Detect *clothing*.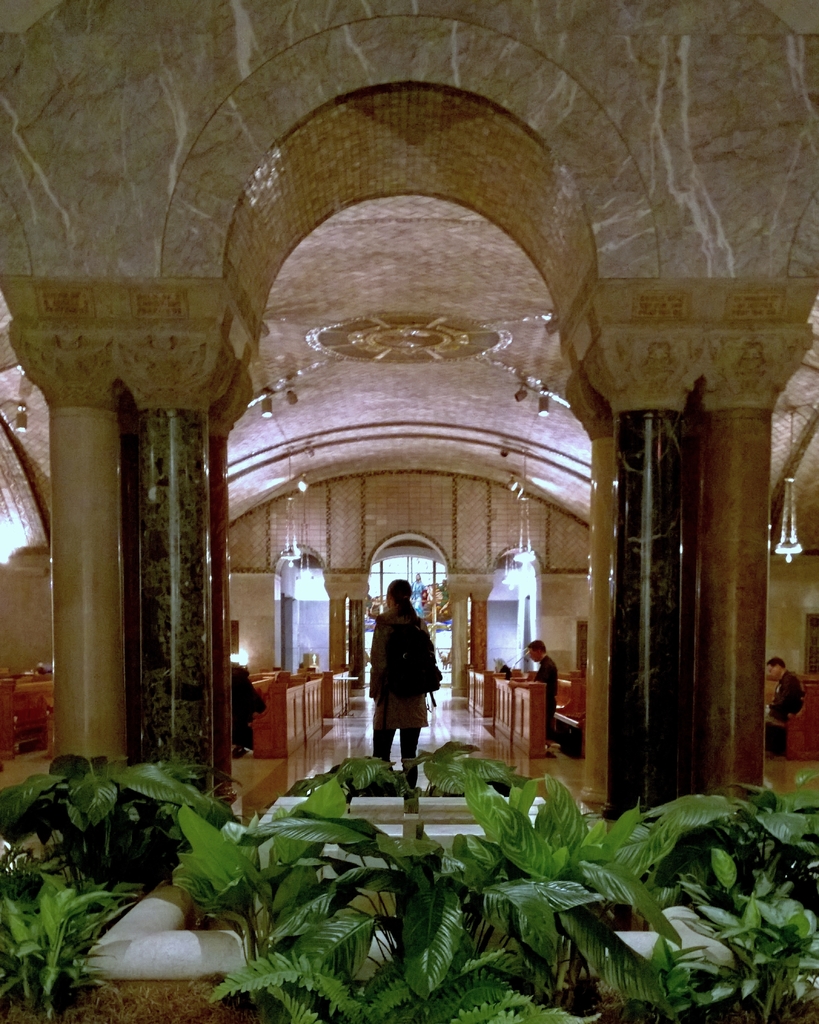
Detected at rect(531, 652, 554, 735).
